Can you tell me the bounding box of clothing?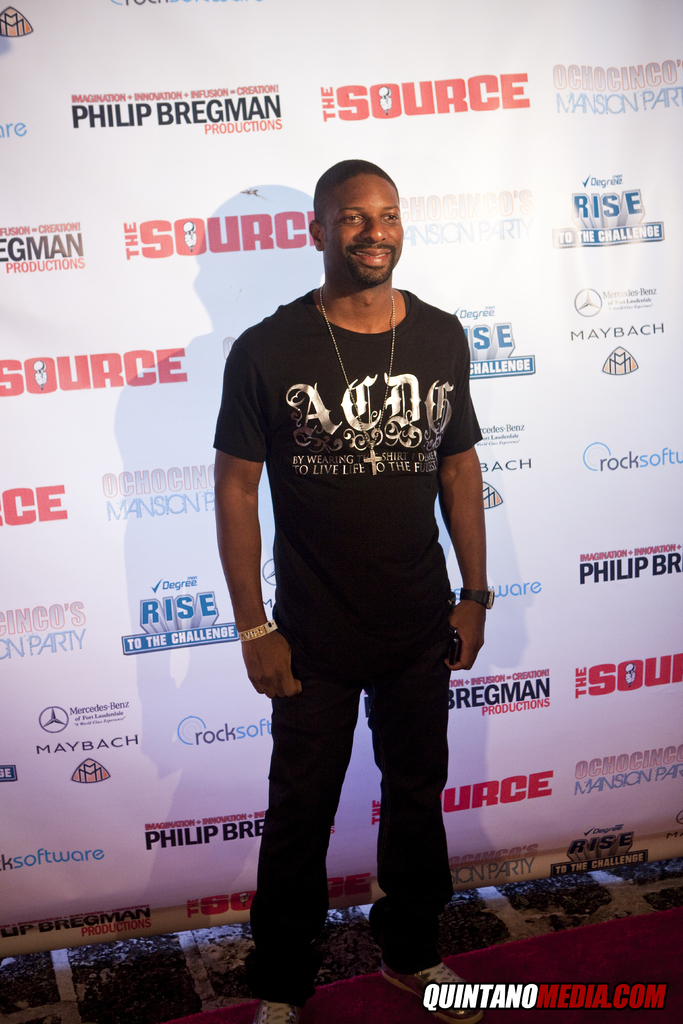
rect(212, 287, 485, 1013).
